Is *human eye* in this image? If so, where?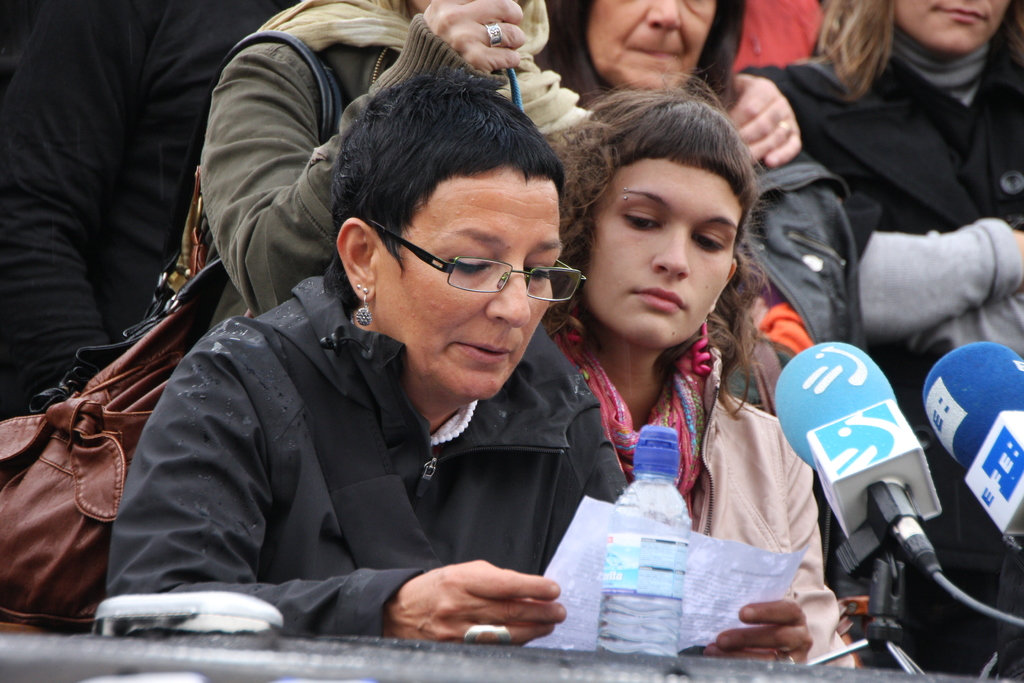
Yes, at 525 259 554 279.
